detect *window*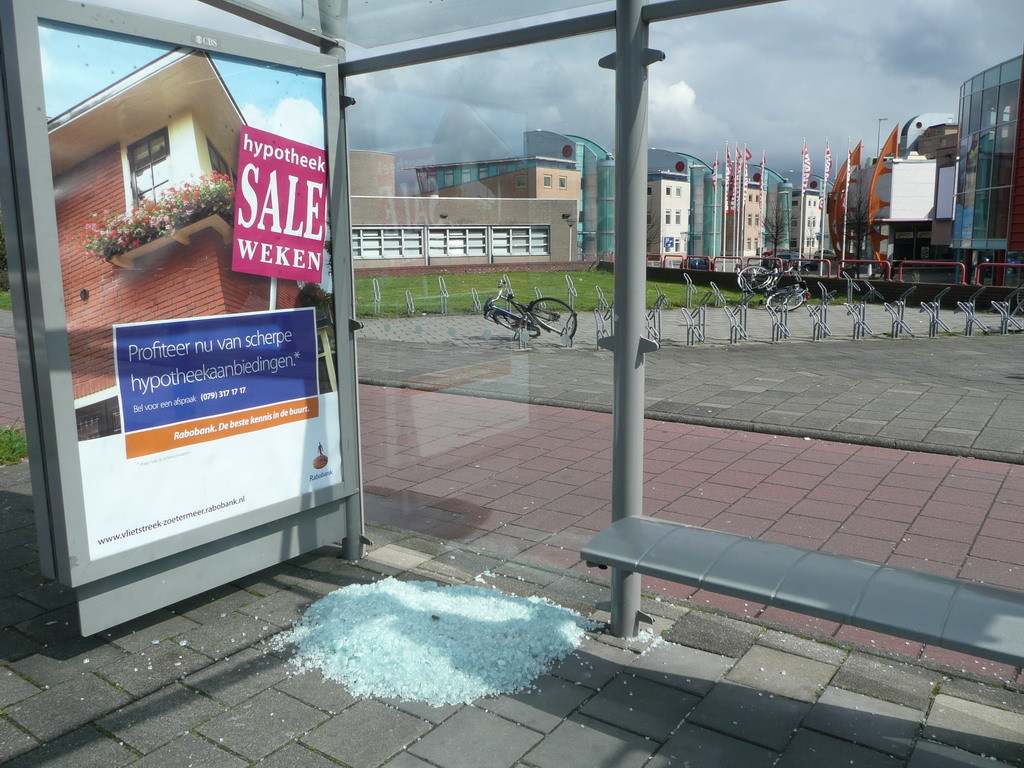
x1=514, y1=175, x2=528, y2=189
